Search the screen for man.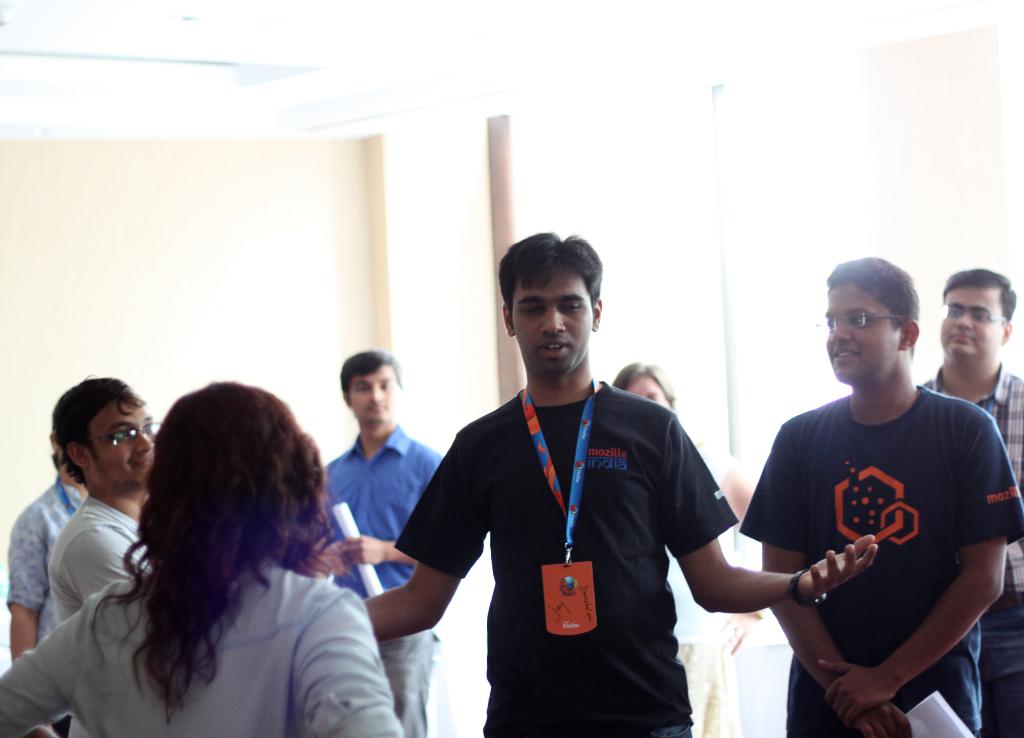
Found at Rect(49, 374, 161, 628).
